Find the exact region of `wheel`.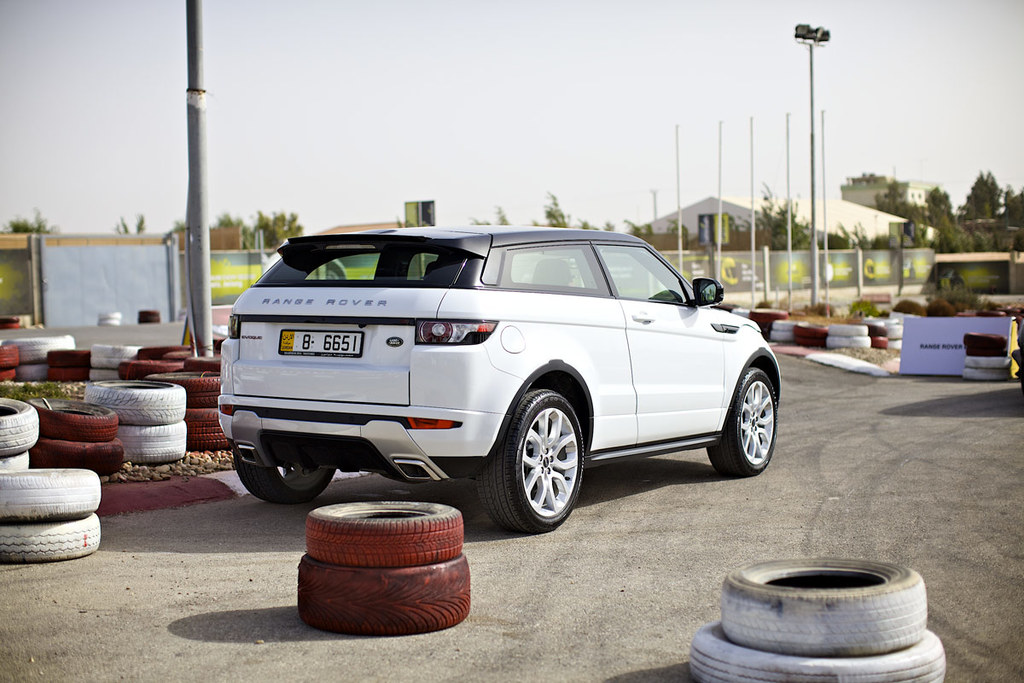
Exact region: bbox=(713, 365, 778, 482).
